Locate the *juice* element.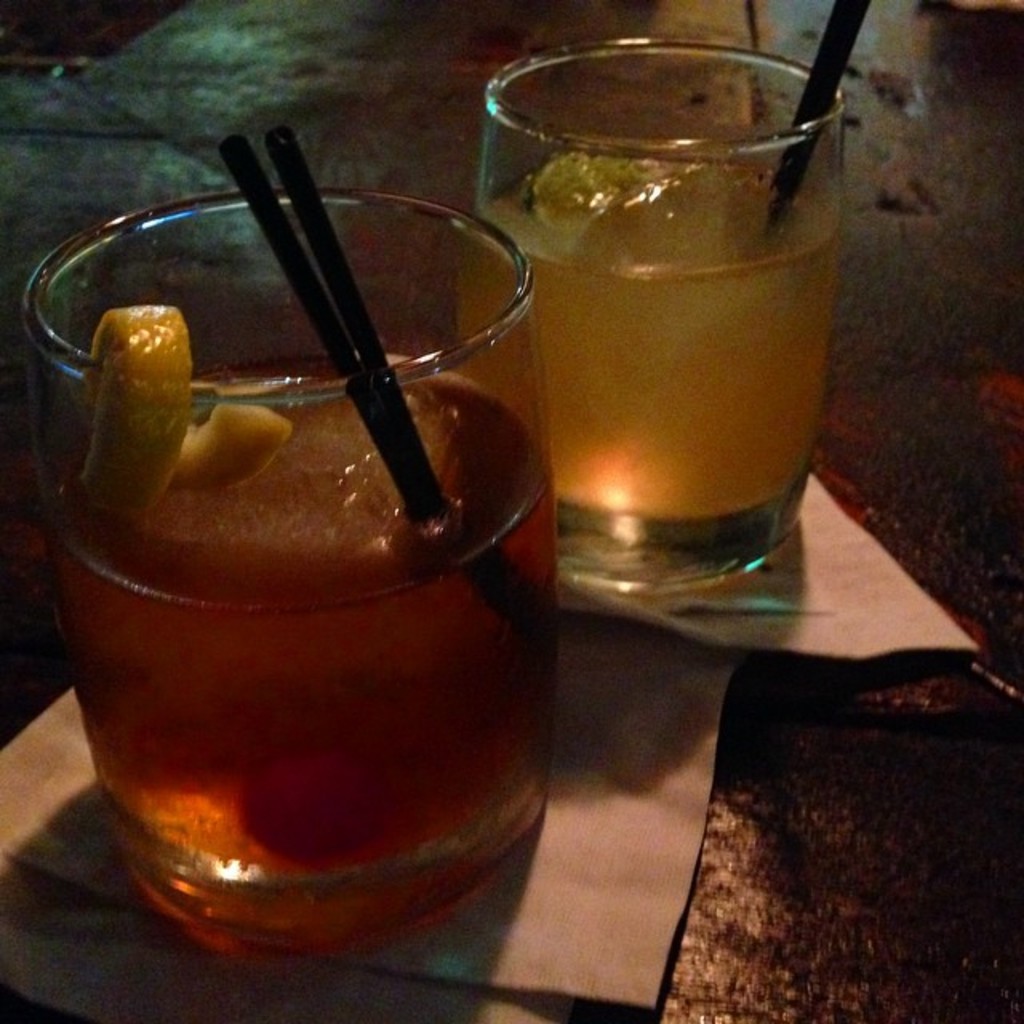
Element bbox: <box>466,133,851,544</box>.
